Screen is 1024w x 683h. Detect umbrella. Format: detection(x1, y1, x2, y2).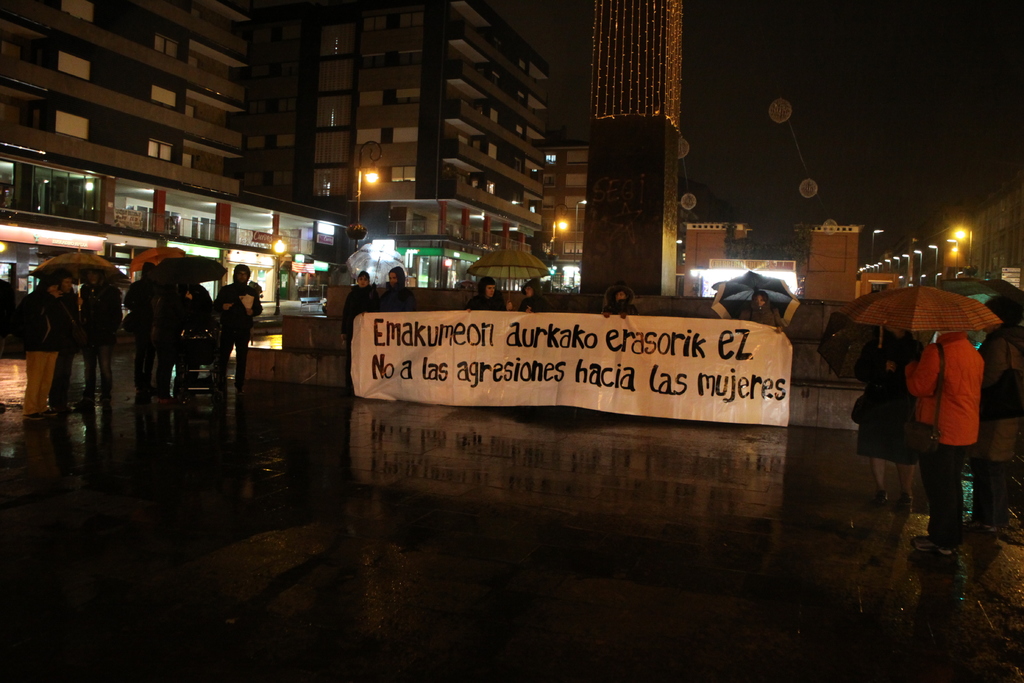
detection(714, 269, 798, 327).
